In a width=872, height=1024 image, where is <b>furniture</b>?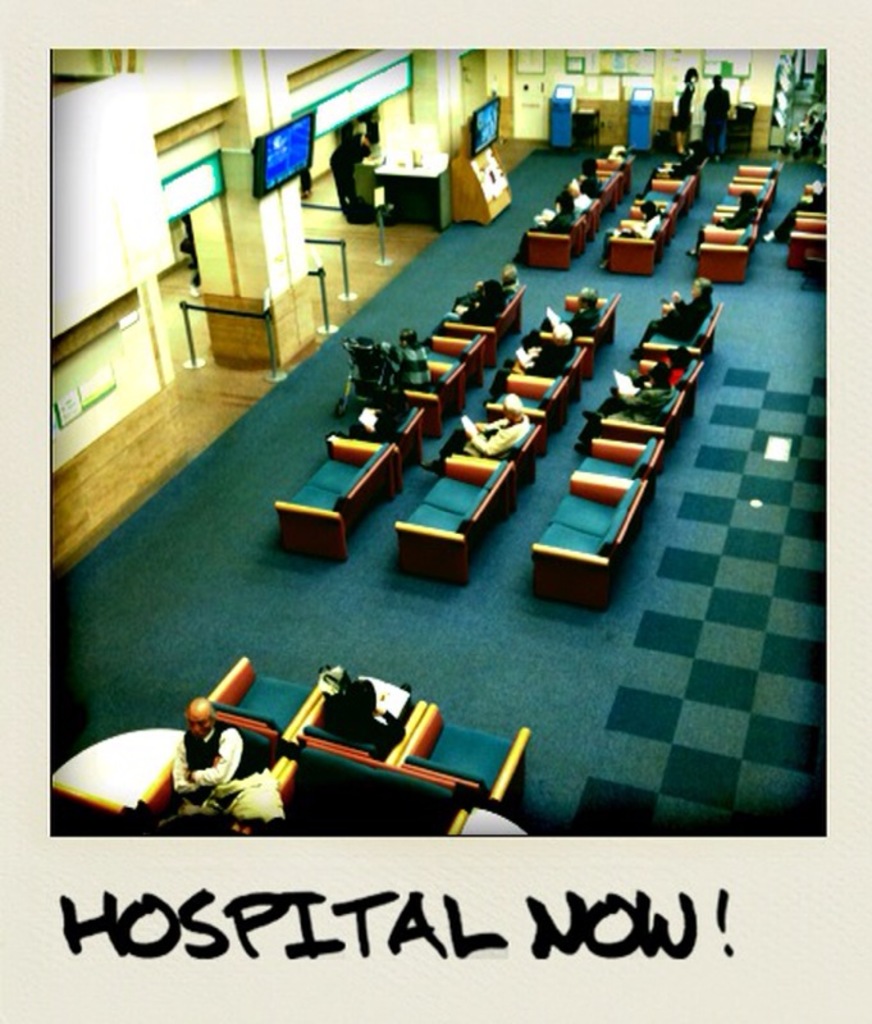
rect(571, 106, 602, 150).
